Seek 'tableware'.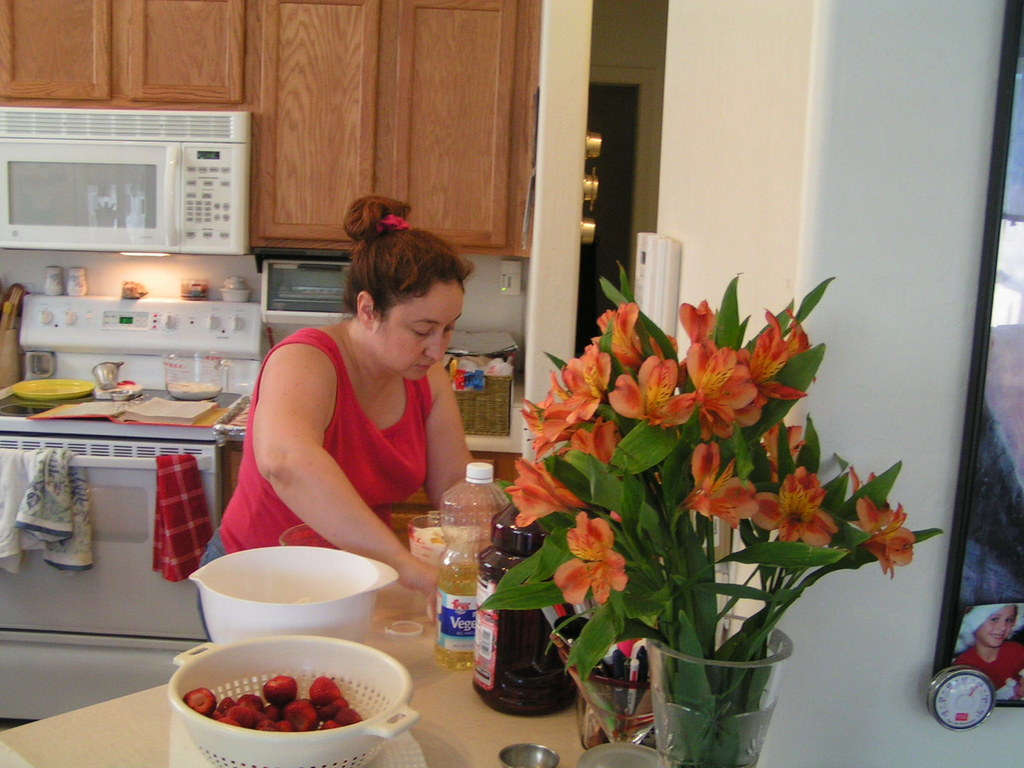
box(493, 741, 562, 767).
